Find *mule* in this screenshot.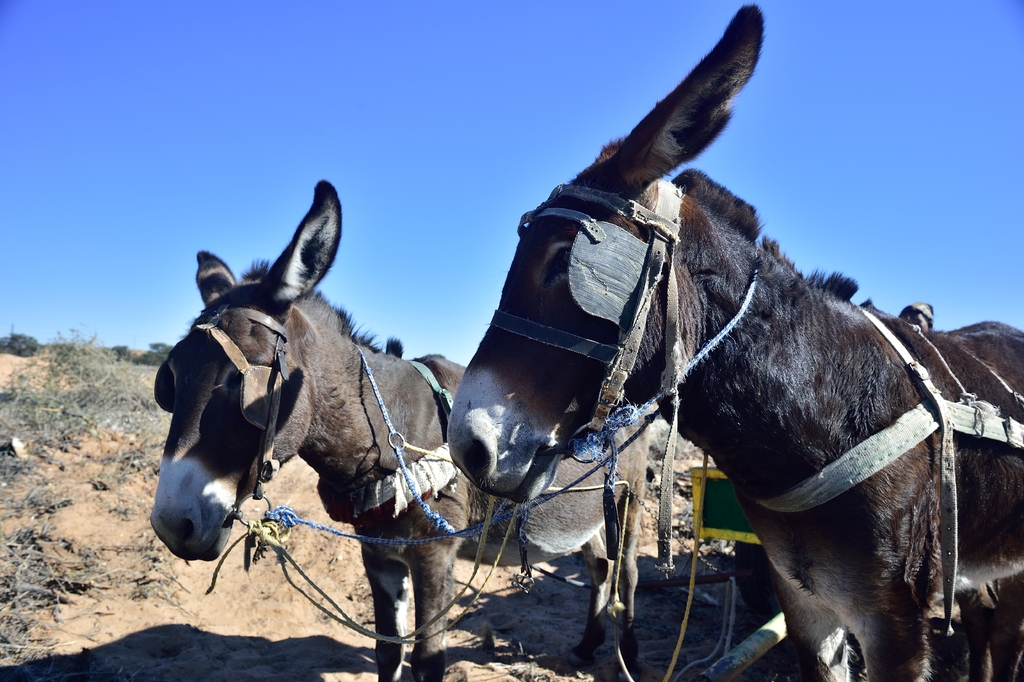
The bounding box for *mule* is region(450, 5, 1023, 681).
